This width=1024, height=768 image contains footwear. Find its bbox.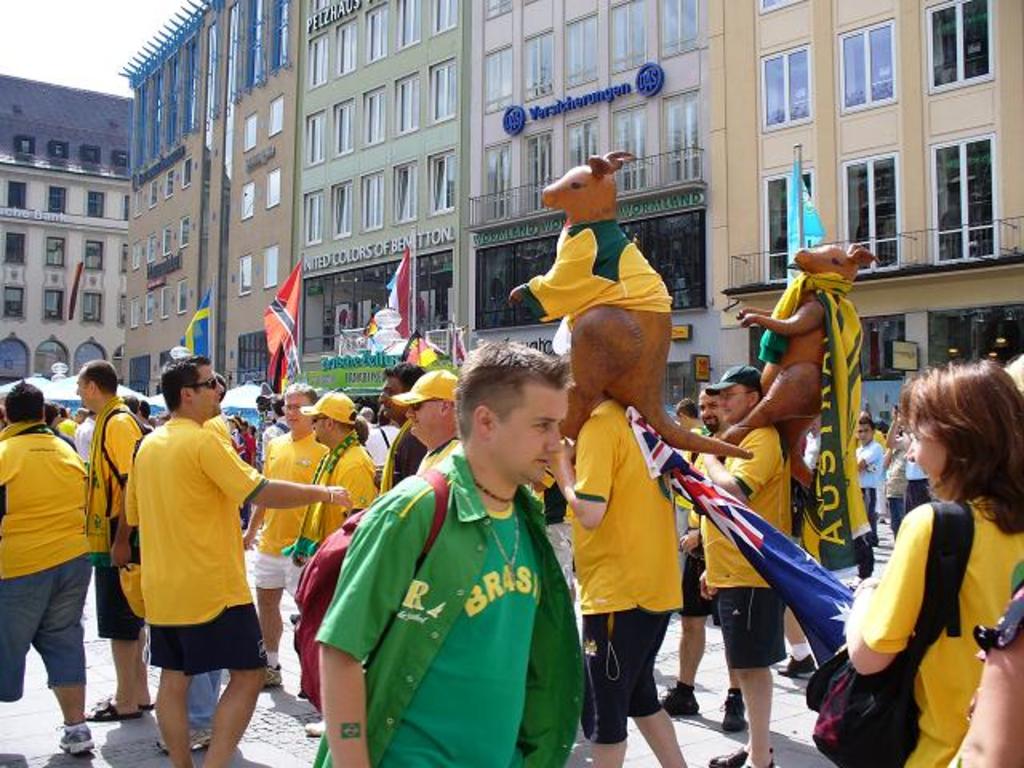
(91, 691, 154, 712).
